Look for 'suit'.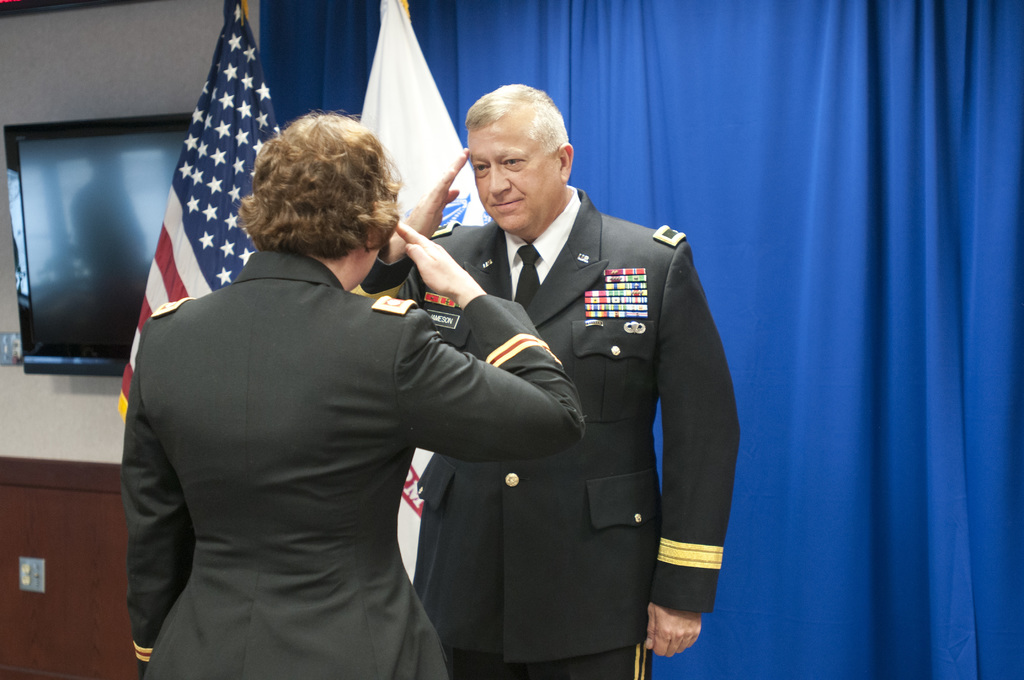
Found: [406, 99, 735, 679].
